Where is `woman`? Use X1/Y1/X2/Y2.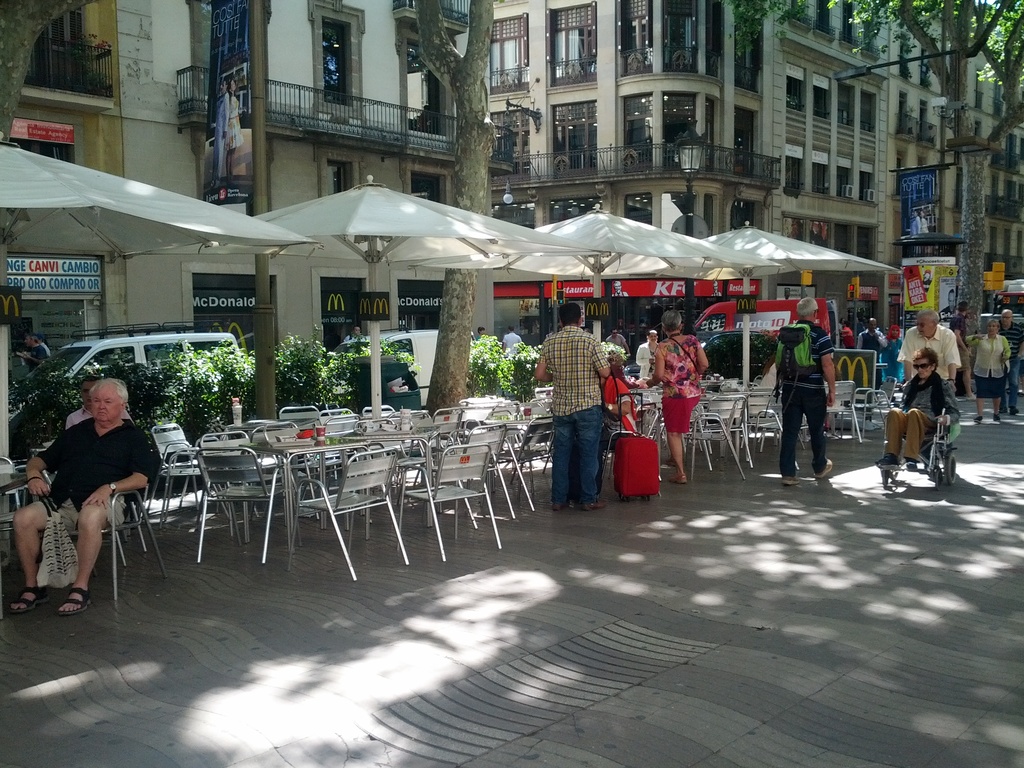
882/326/903/387.
